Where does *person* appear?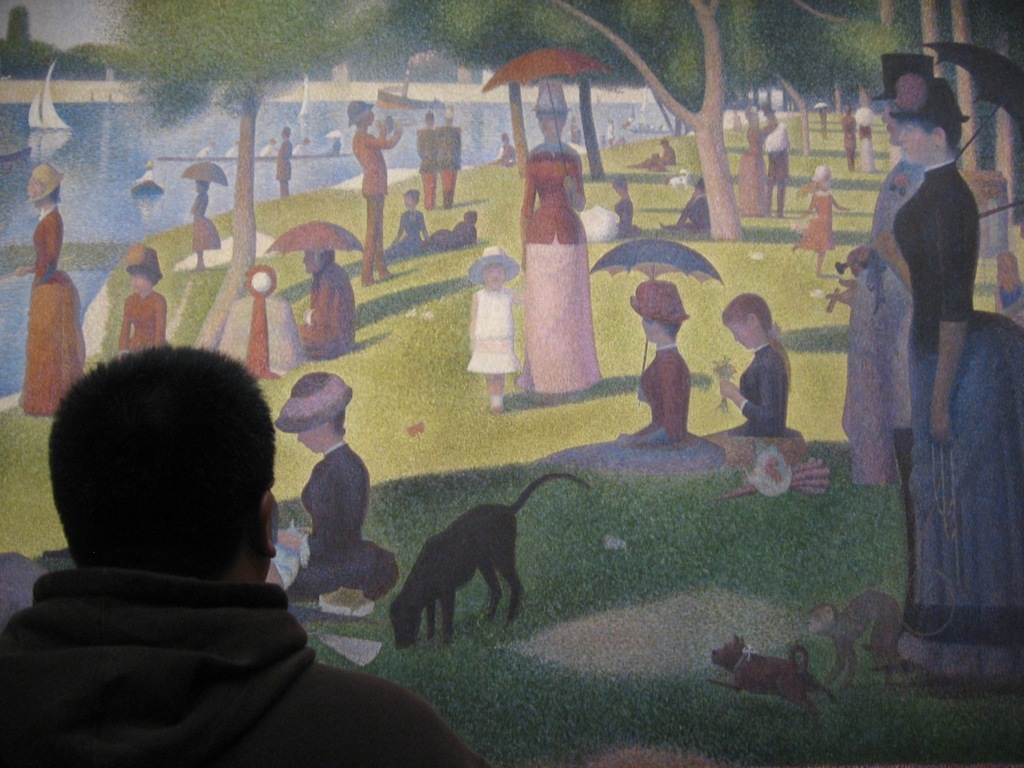
Appears at select_region(636, 157, 674, 181).
